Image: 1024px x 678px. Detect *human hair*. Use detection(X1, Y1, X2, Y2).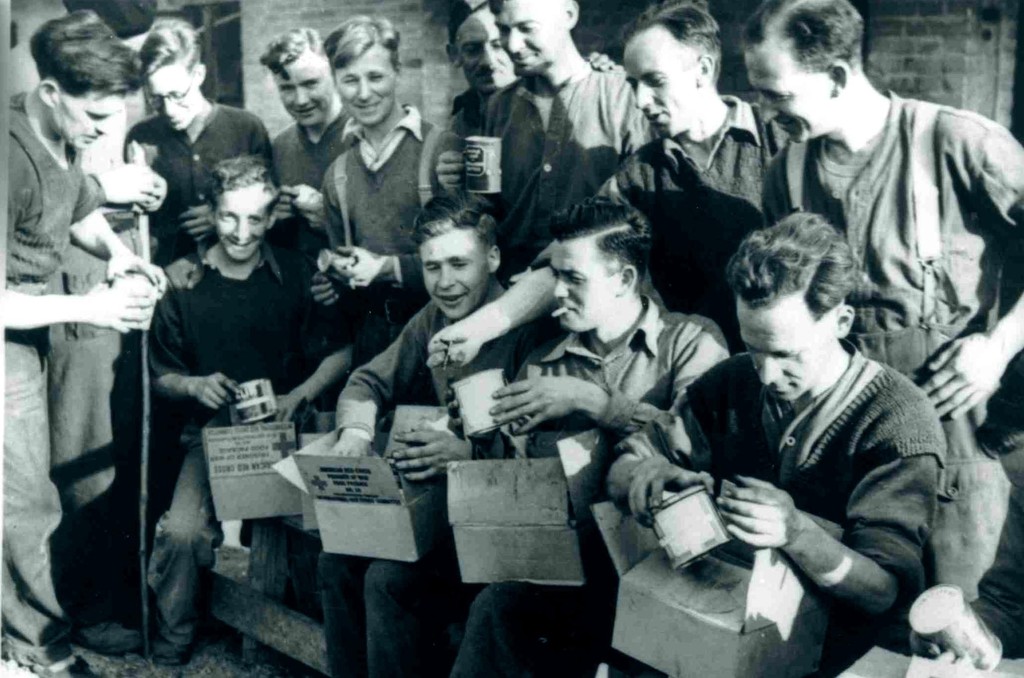
detection(552, 193, 653, 295).
